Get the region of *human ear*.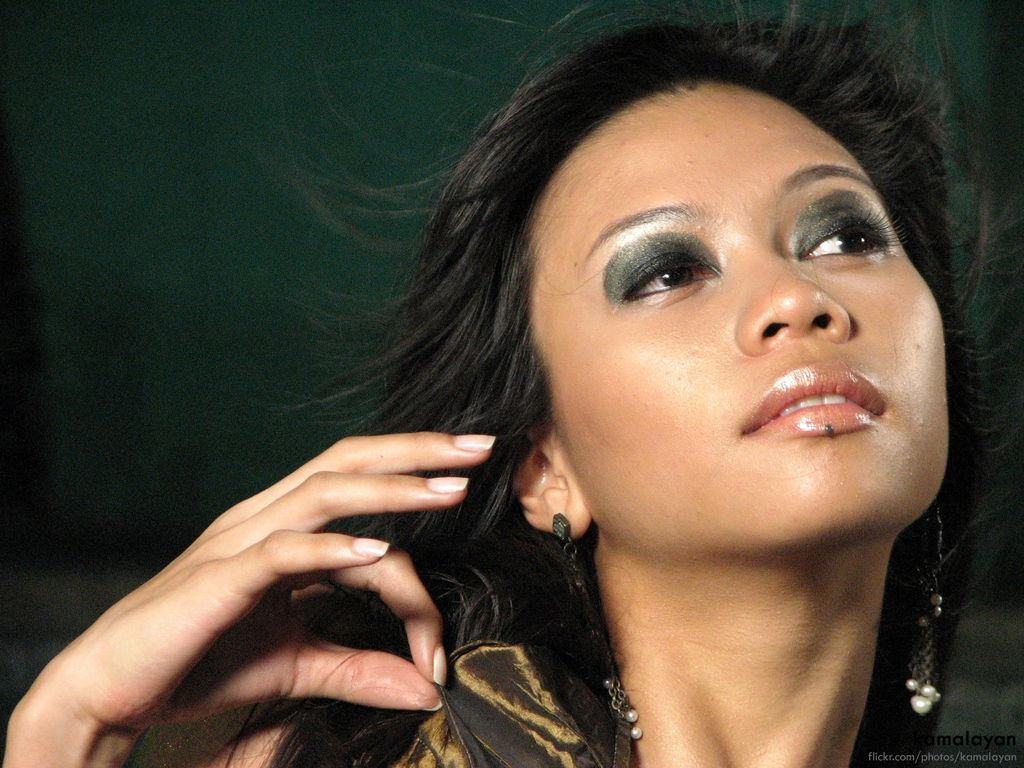
509:430:595:532.
